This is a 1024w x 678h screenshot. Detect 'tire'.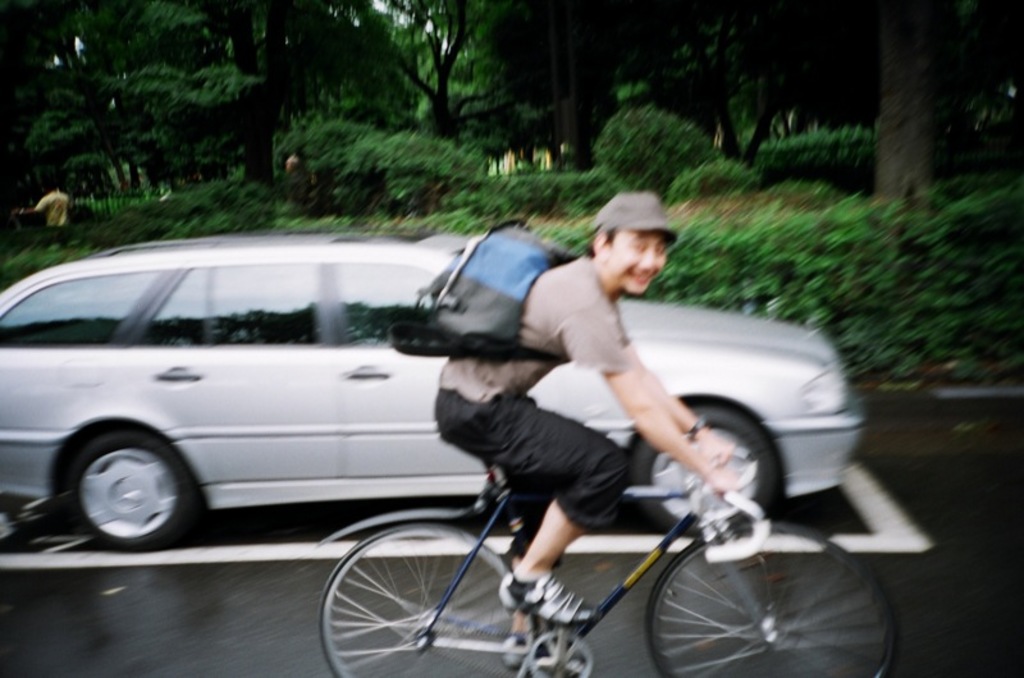
(646, 522, 895, 677).
